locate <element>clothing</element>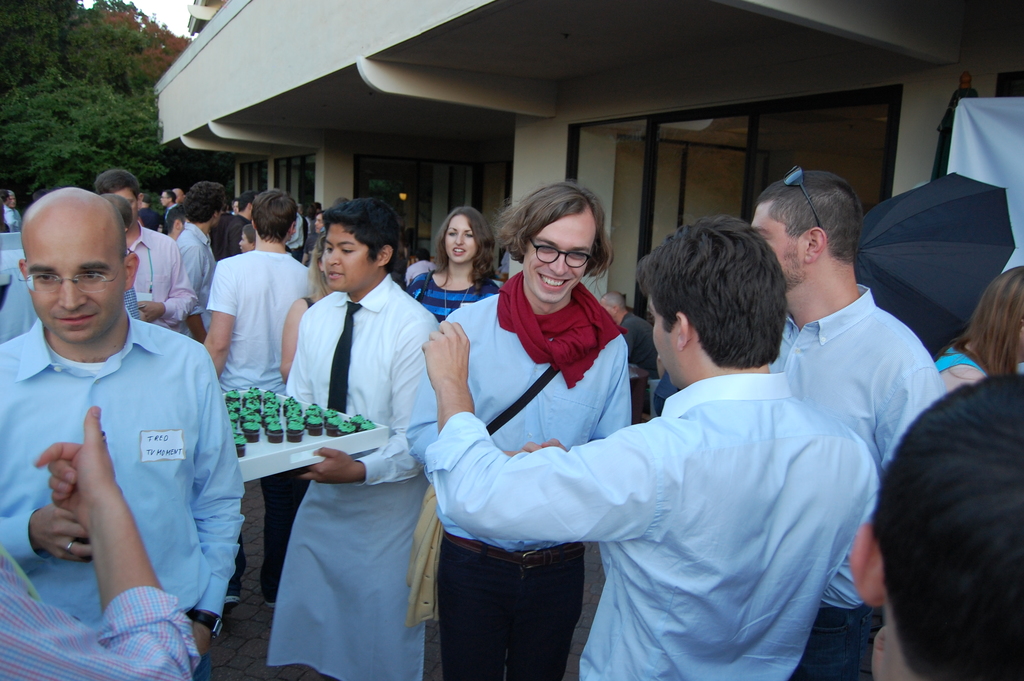
rect(0, 306, 248, 617)
